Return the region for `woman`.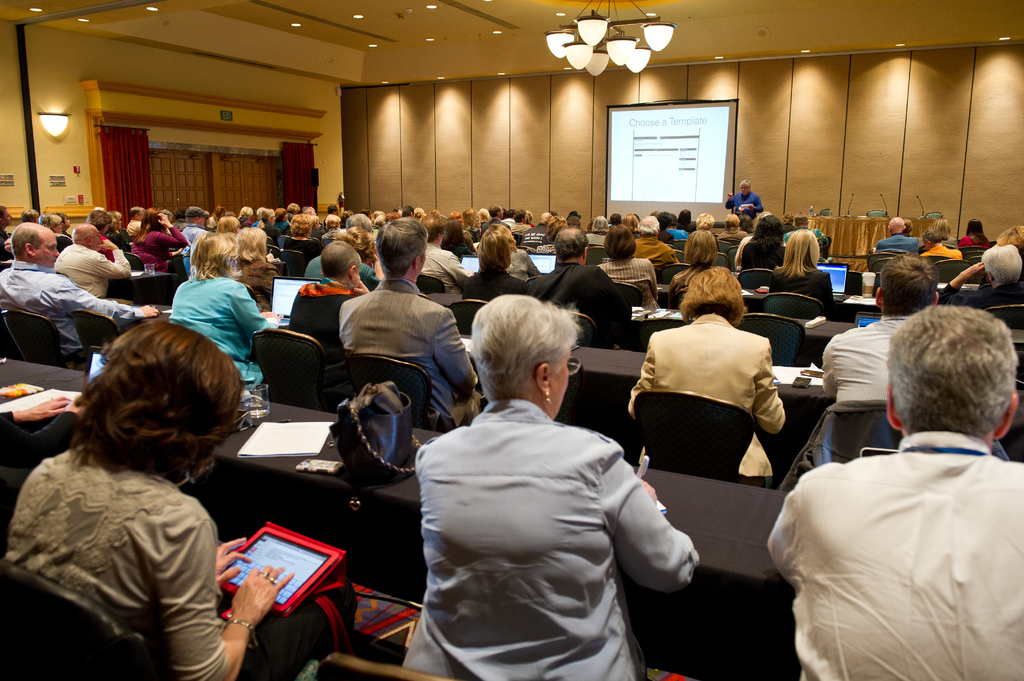
pyautogui.locateOnScreen(954, 215, 991, 252).
